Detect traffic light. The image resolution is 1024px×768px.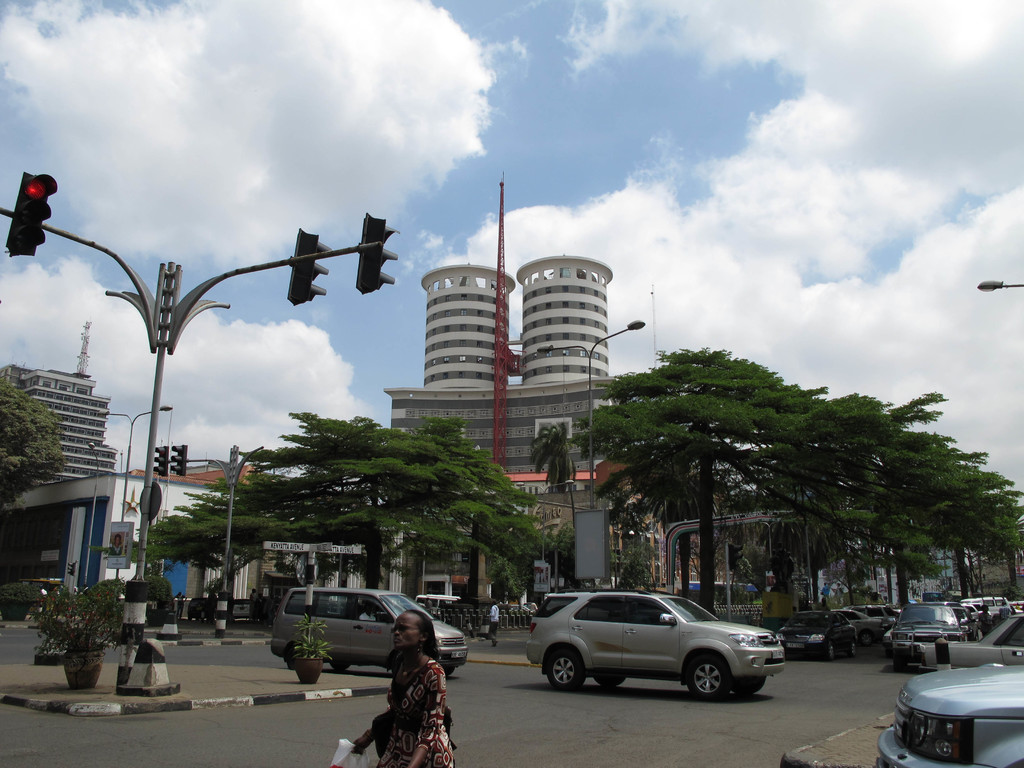
[x1=170, y1=445, x2=190, y2=476].
